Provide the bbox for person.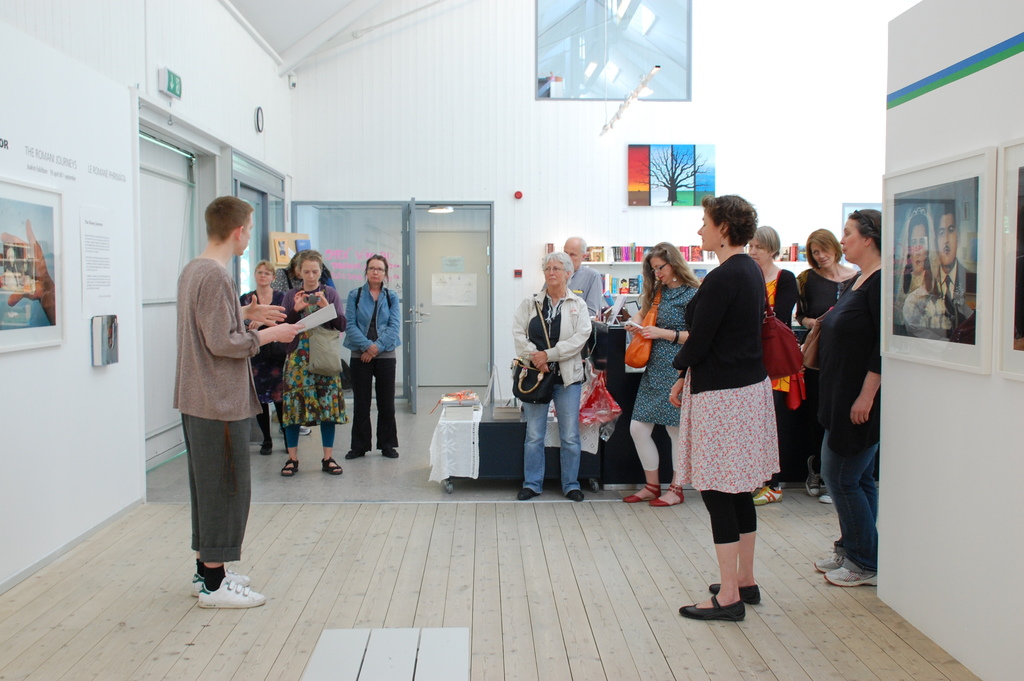
detection(819, 208, 885, 591).
